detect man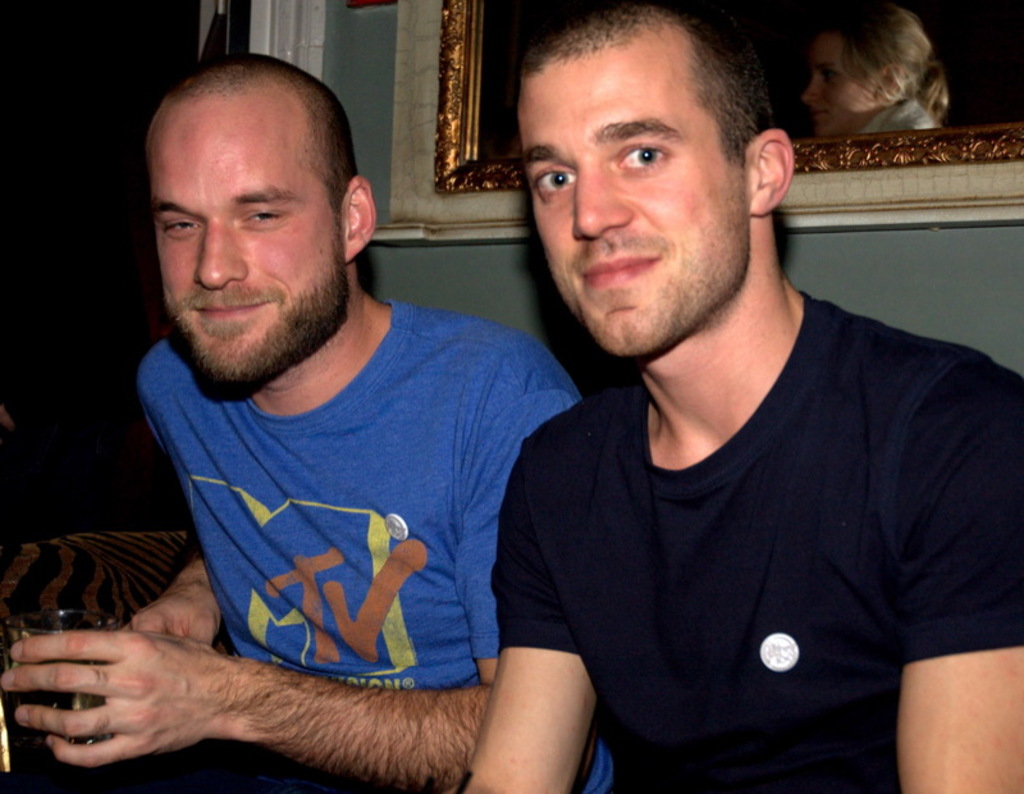
l=415, t=0, r=1012, b=772
